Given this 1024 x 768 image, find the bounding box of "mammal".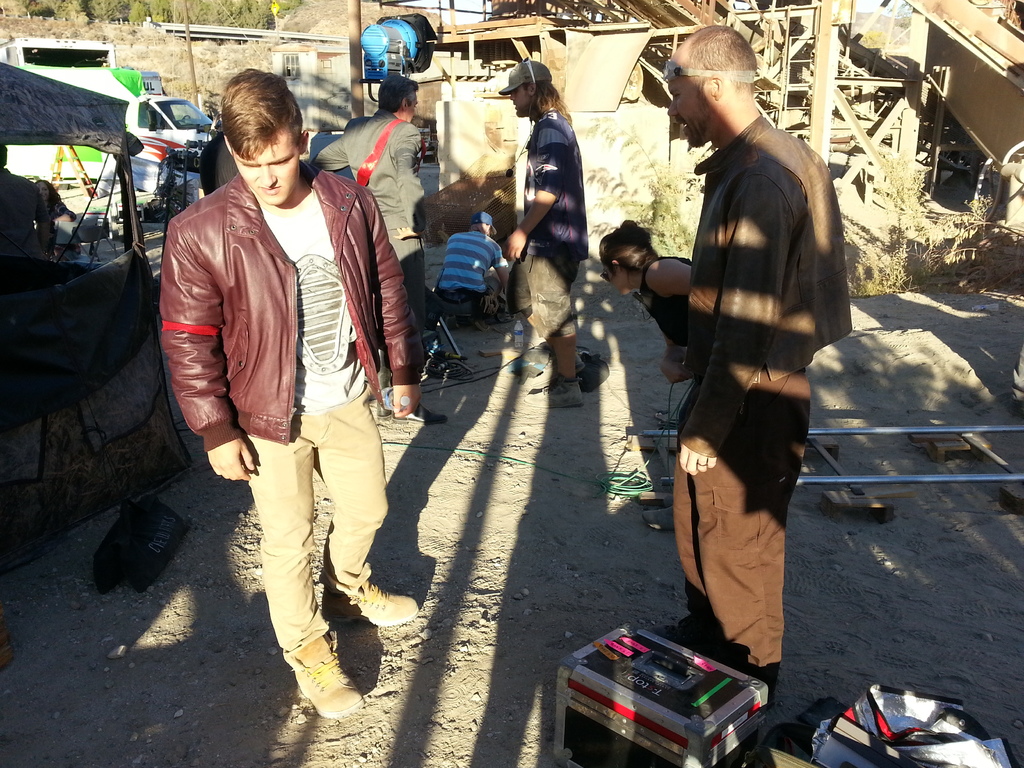
box(493, 57, 589, 406).
